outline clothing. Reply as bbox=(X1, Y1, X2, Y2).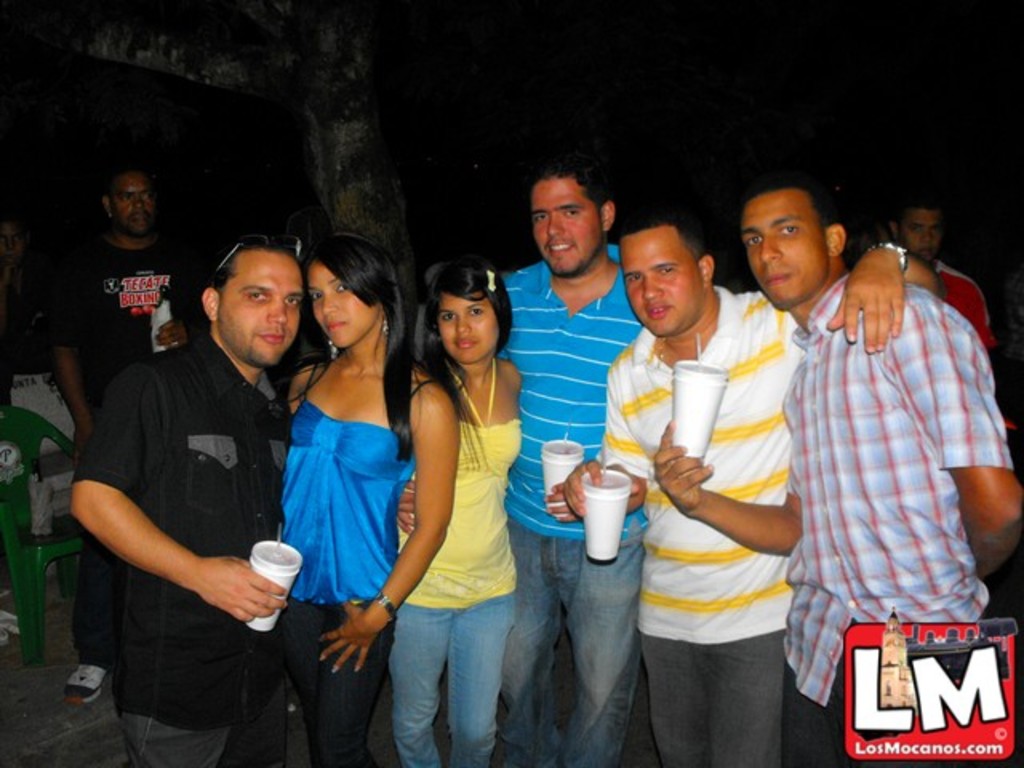
bbox=(86, 339, 304, 765).
